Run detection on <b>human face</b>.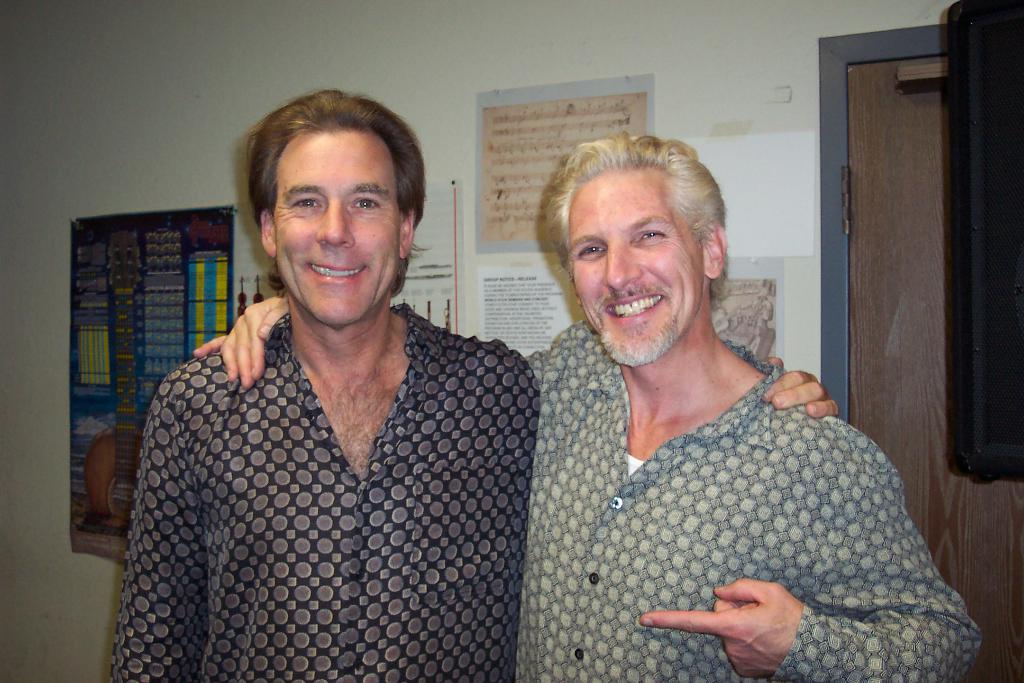
Result: Rect(570, 163, 705, 353).
